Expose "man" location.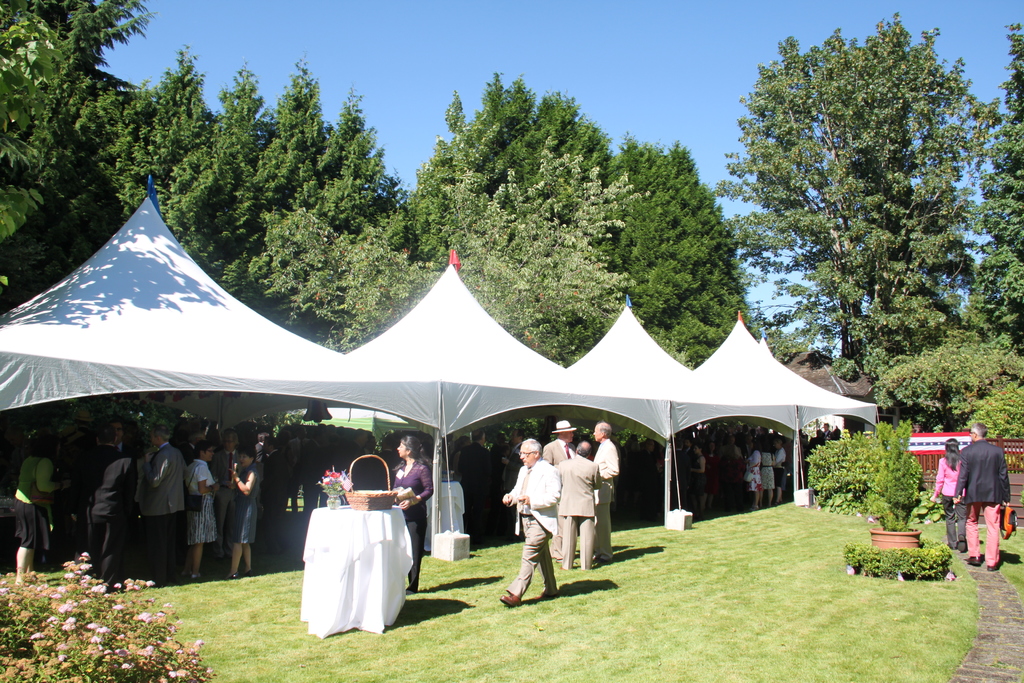
Exposed at box(85, 422, 136, 584).
